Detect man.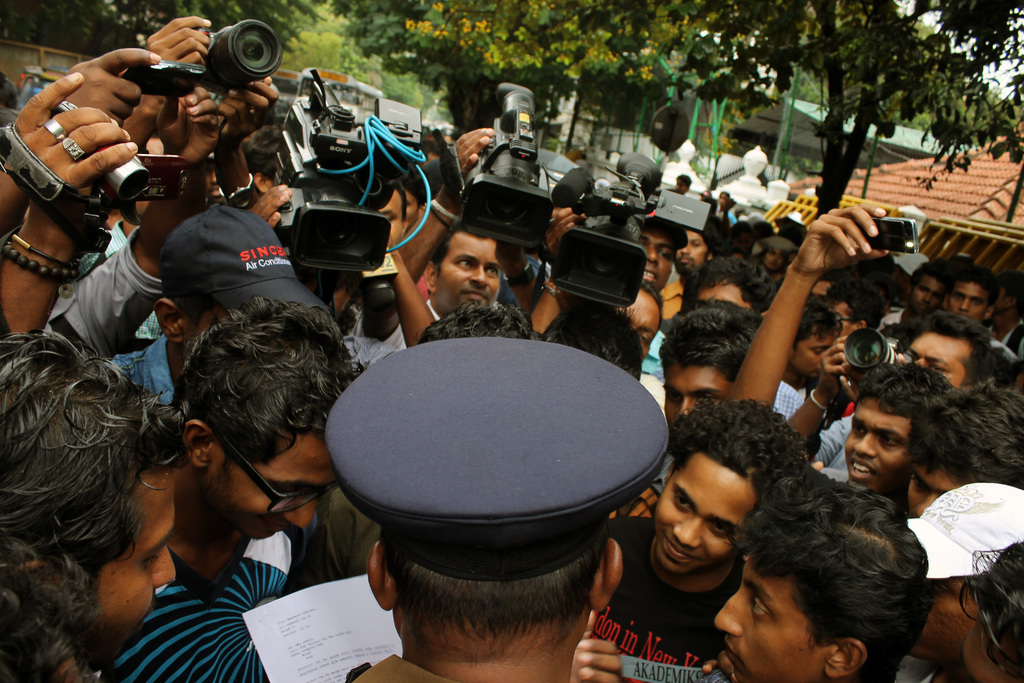
Detected at rect(710, 468, 920, 682).
